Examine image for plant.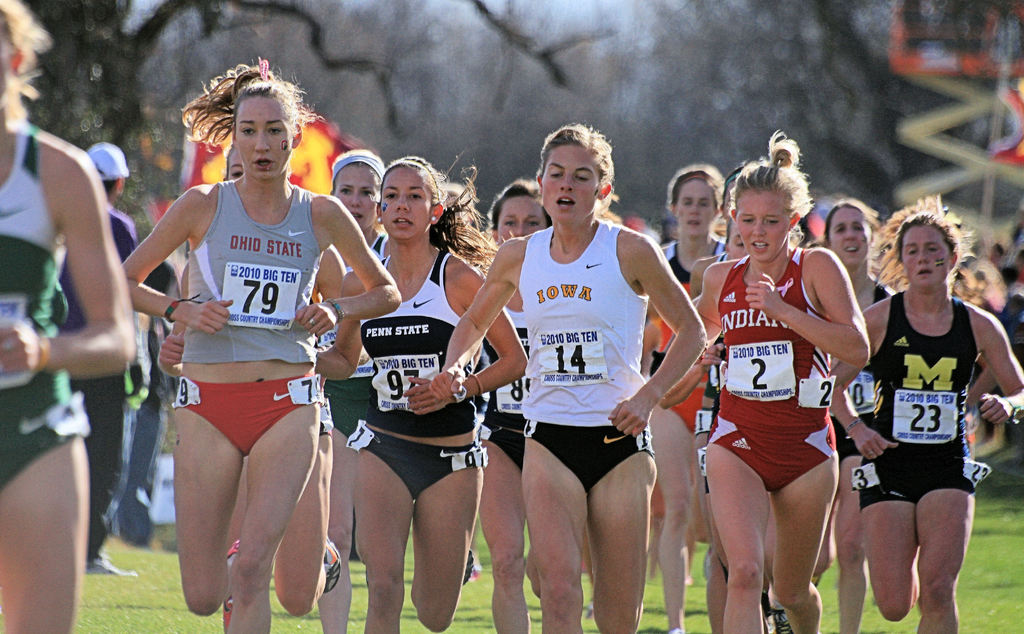
Examination result: x1=440 y1=503 x2=499 y2=633.
